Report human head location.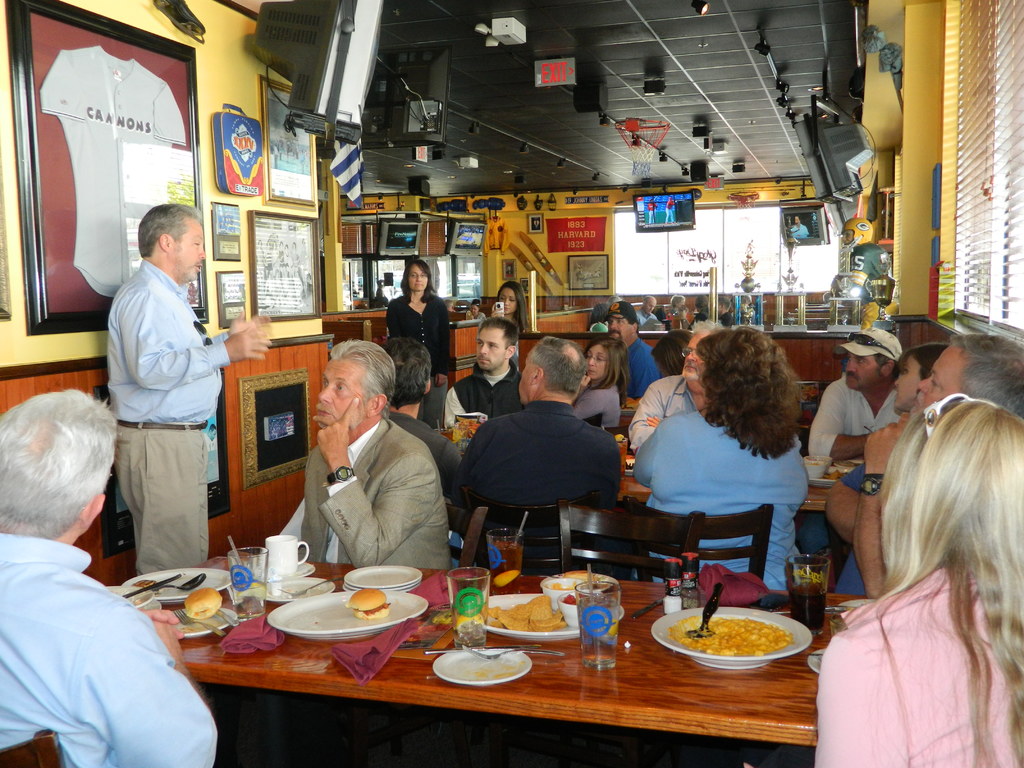
Report: crop(517, 337, 584, 406).
